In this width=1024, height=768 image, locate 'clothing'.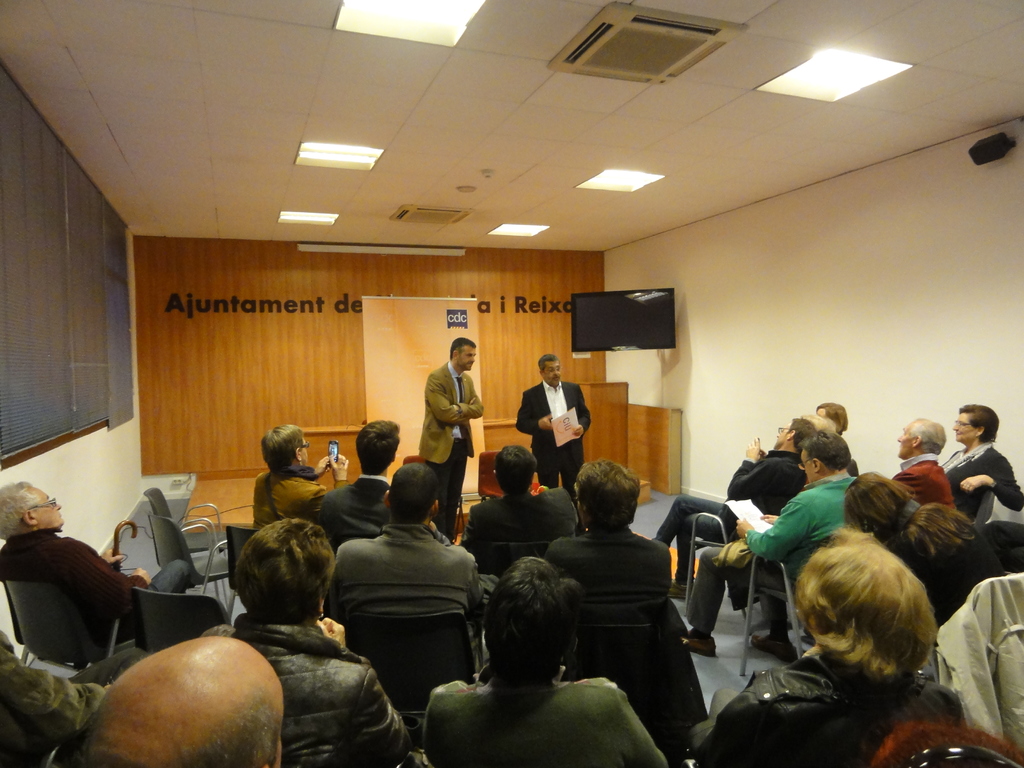
Bounding box: bbox=(895, 451, 955, 511).
